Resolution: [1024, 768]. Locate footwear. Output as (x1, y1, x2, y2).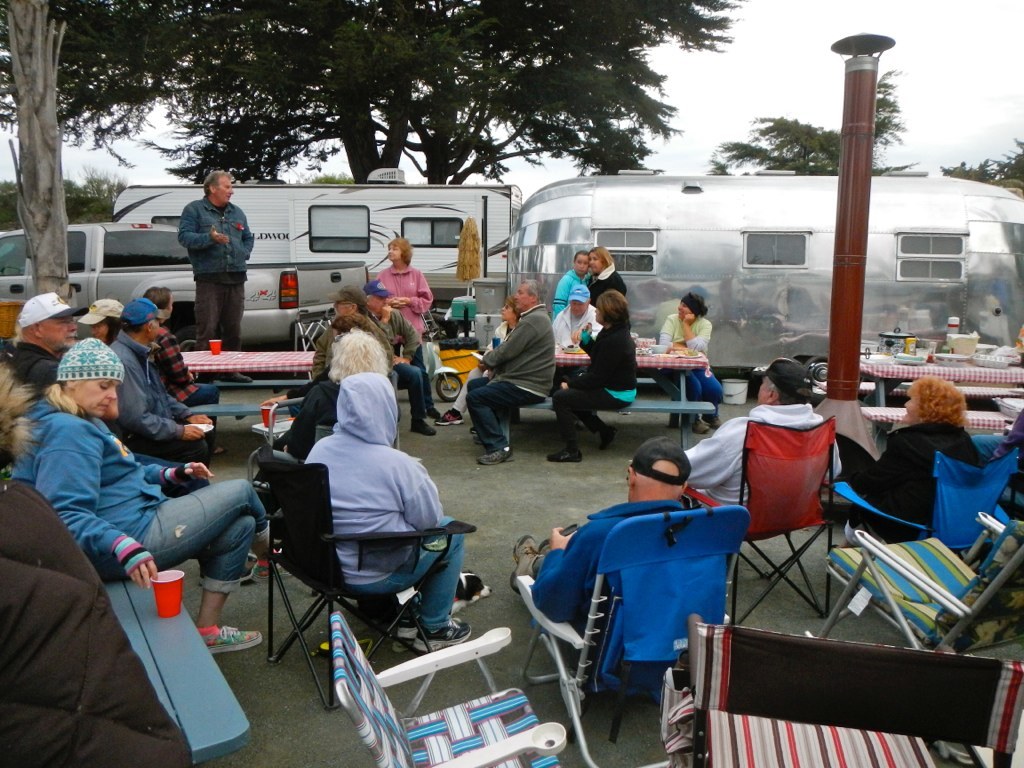
(690, 421, 708, 433).
